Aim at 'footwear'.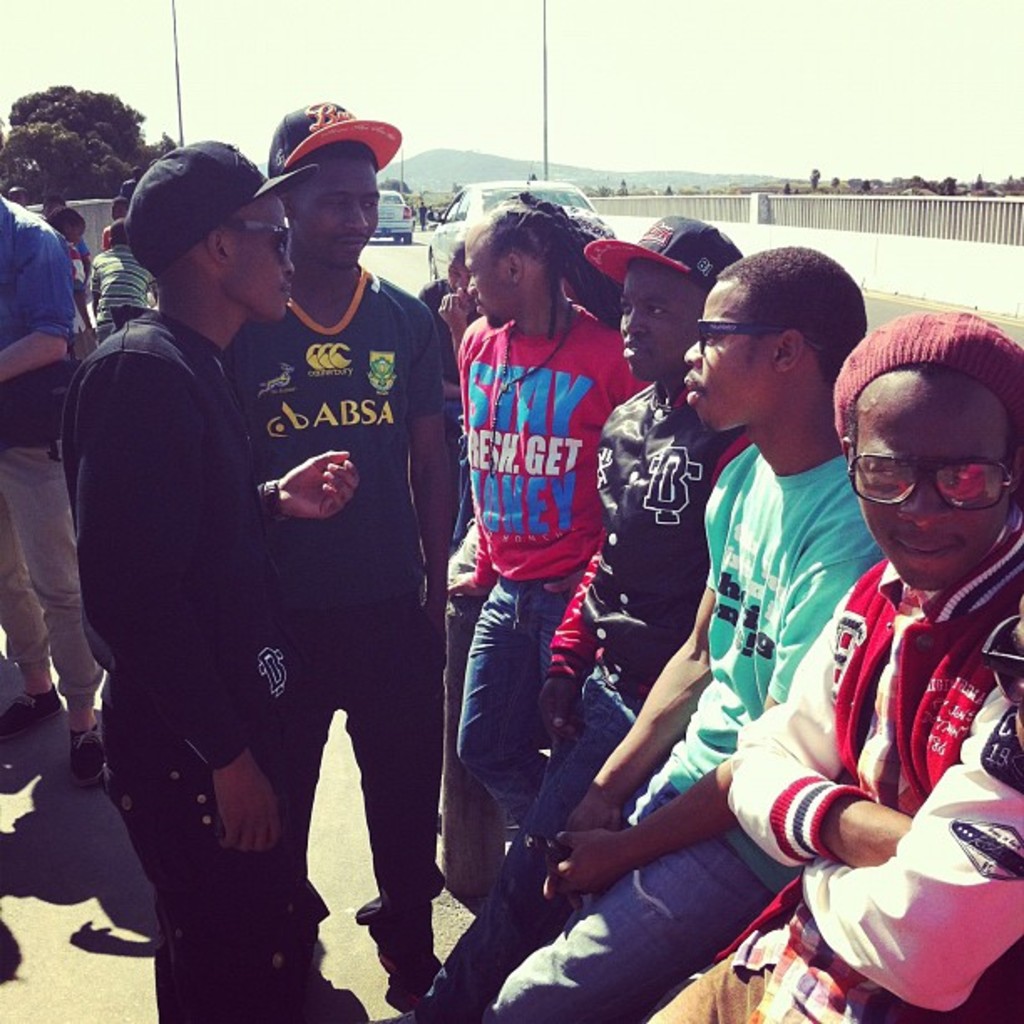
Aimed at pyautogui.locateOnScreen(0, 683, 64, 750).
